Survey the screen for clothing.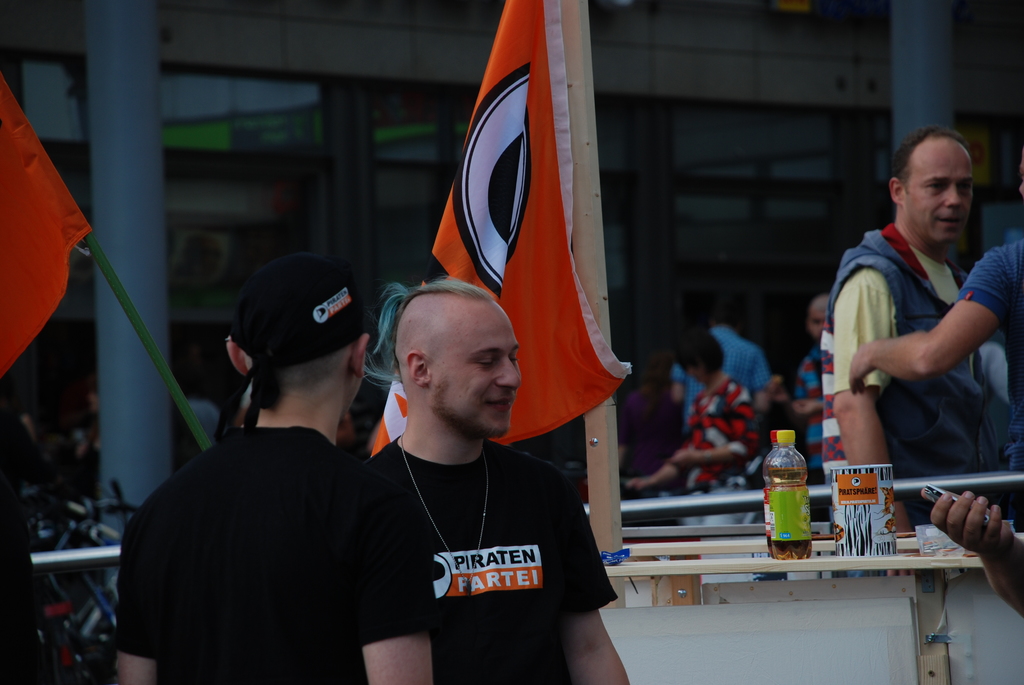
Survey found: 790:348:827:478.
